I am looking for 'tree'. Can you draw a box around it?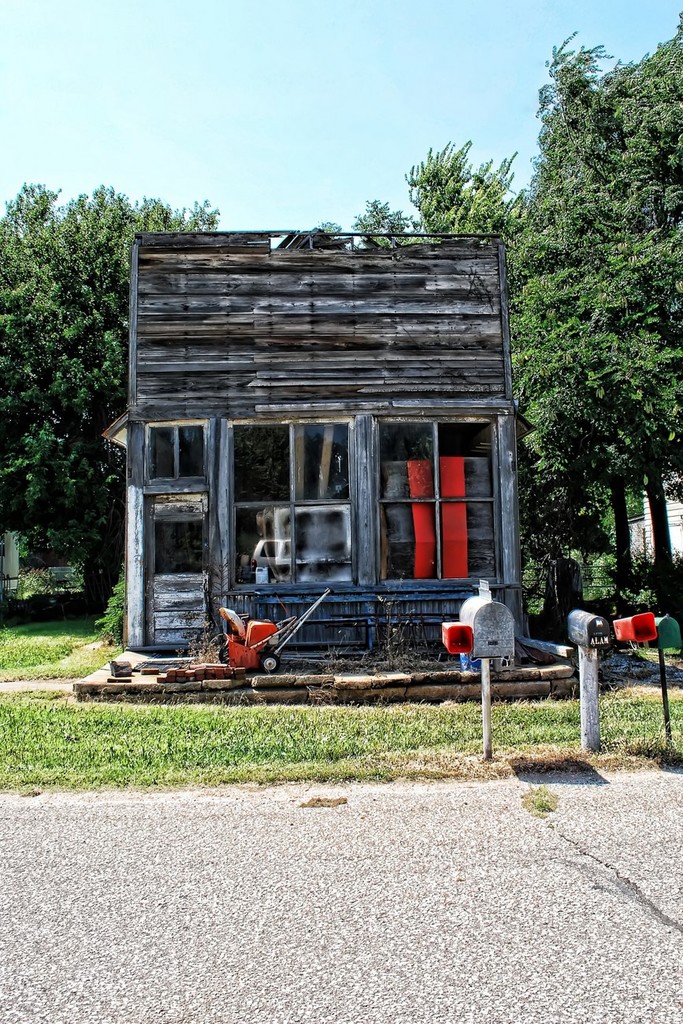
Sure, the bounding box is l=322, t=134, r=563, b=273.
